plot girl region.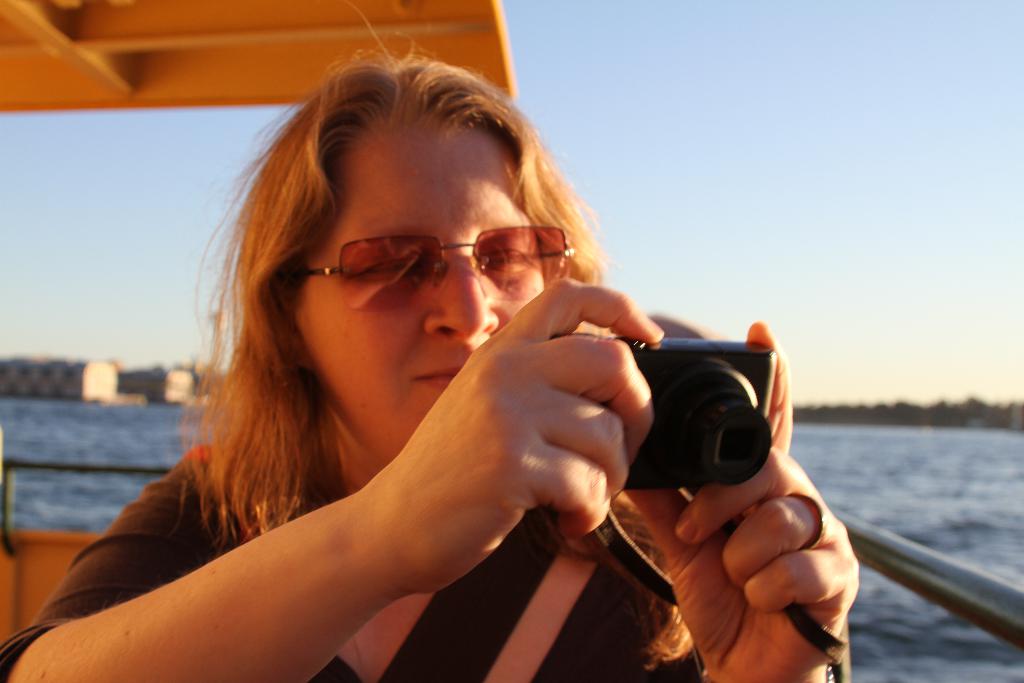
Plotted at locate(0, 58, 856, 682).
